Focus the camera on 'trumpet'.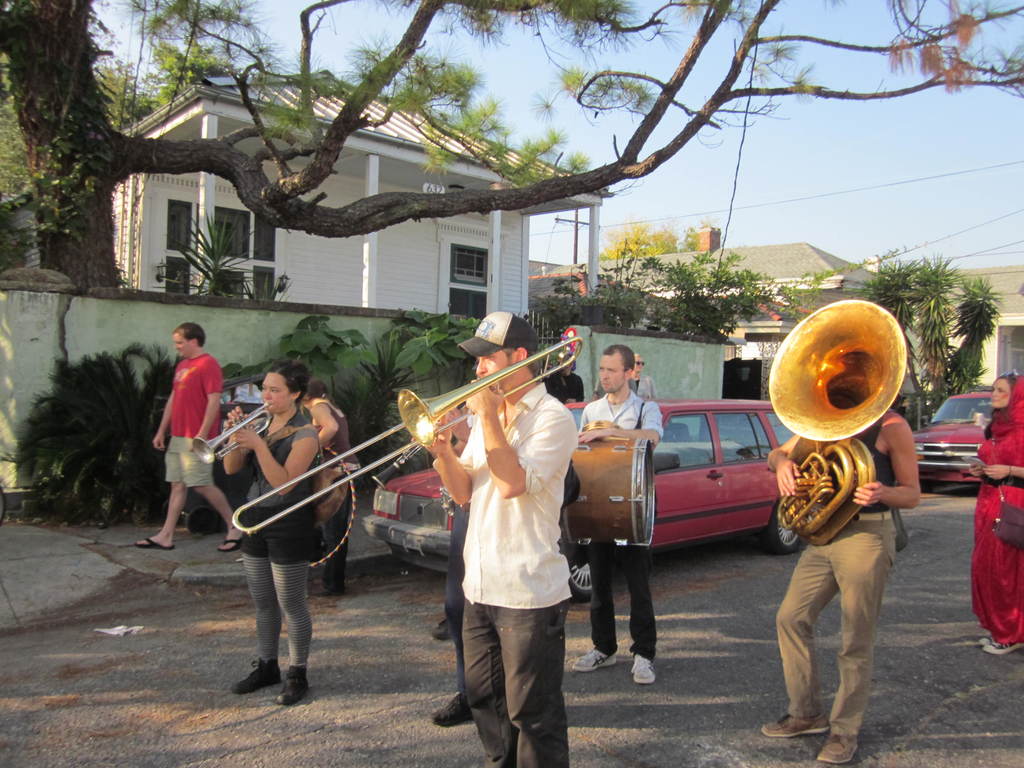
Focus region: locate(193, 400, 271, 466).
